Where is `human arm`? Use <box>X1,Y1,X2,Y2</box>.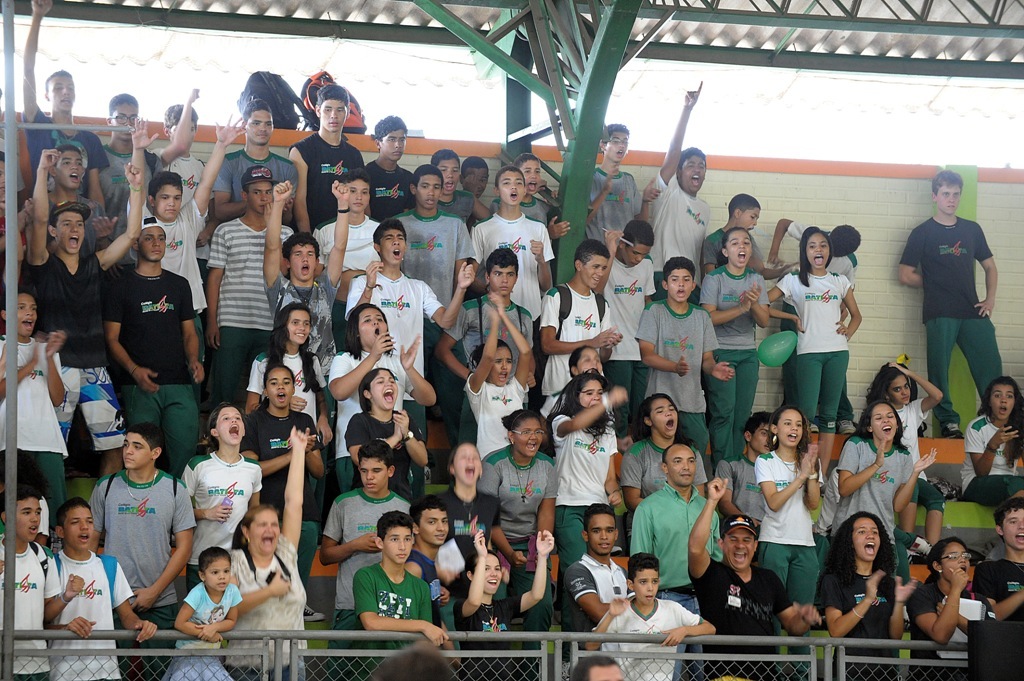
<box>53,615,98,639</box>.
